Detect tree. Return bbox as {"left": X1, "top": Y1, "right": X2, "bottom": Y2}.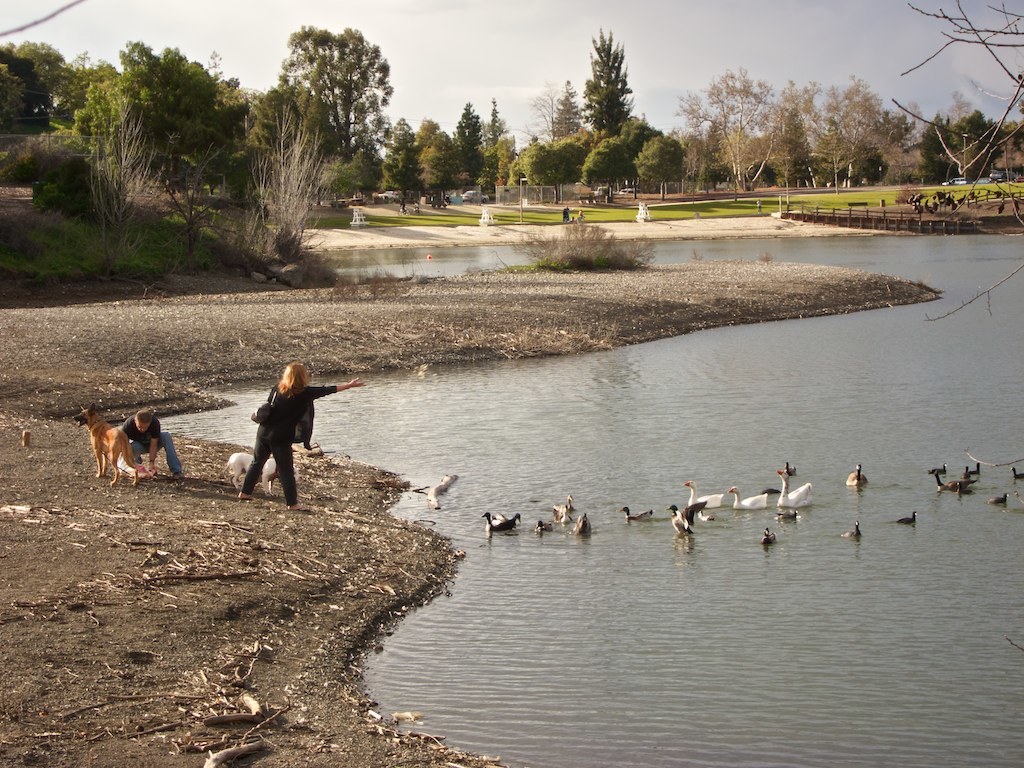
{"left": 55, "top": 56, "right": 116, "bottom": 114}.
